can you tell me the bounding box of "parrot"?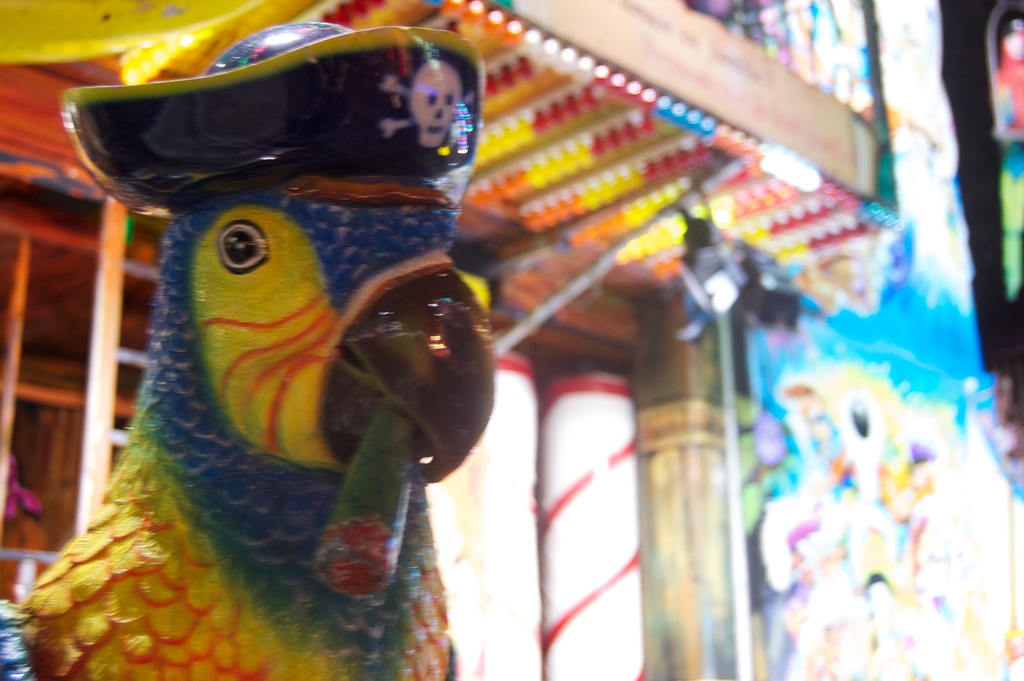
BBox(0, 172, 498, 680).
